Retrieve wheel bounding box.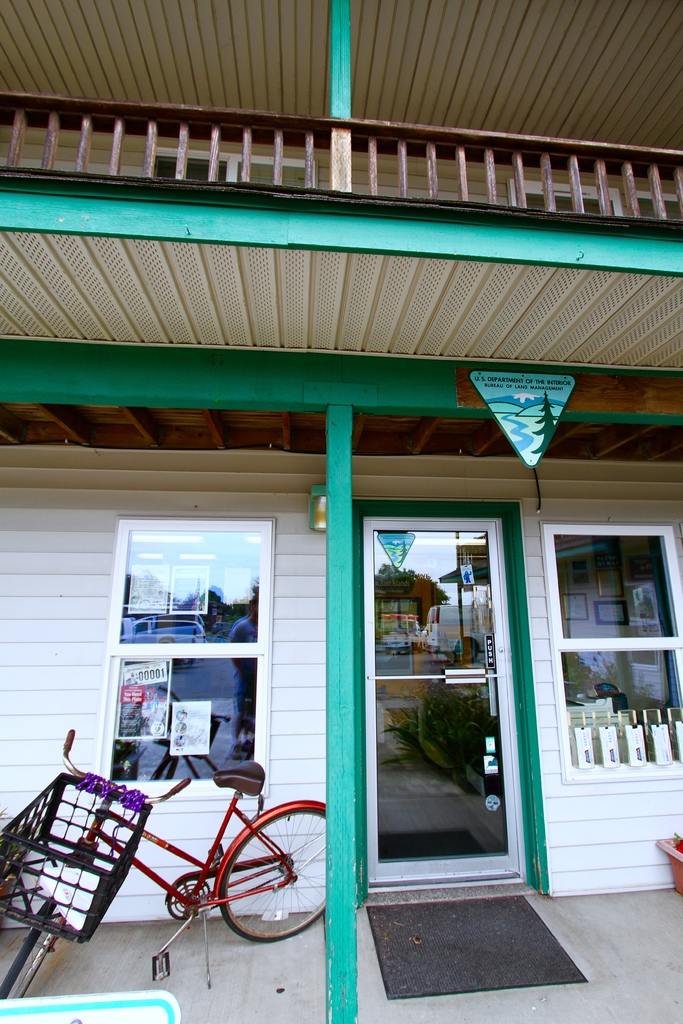
Bounding box: {"x1": 218, "y1": 811, "x2": 337, "y2": 944}.
